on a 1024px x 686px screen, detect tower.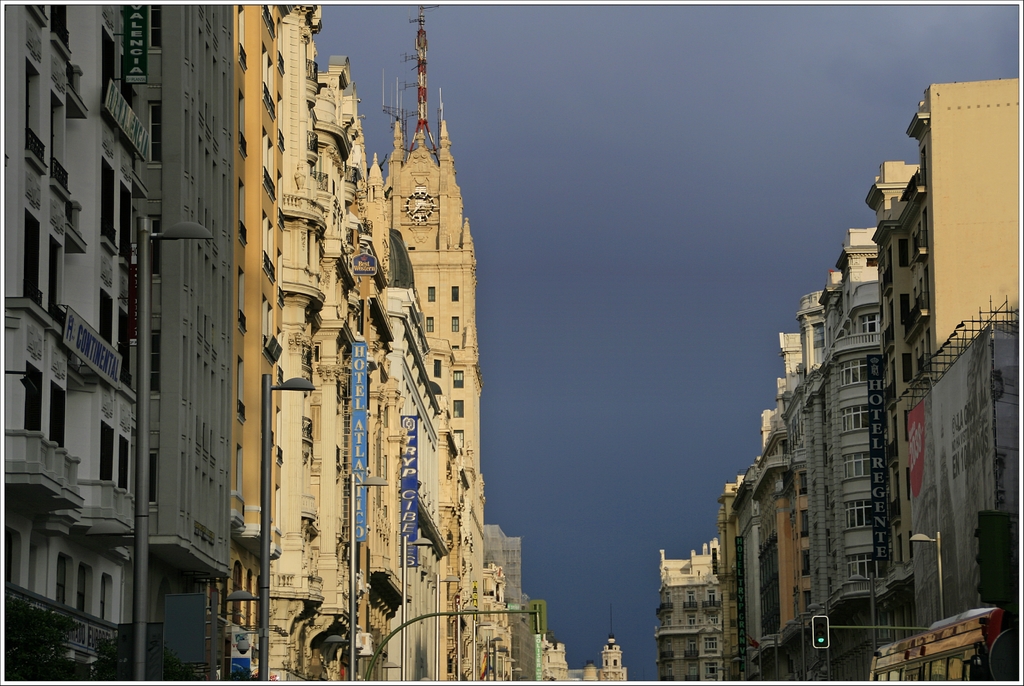
604,602,620,682.
